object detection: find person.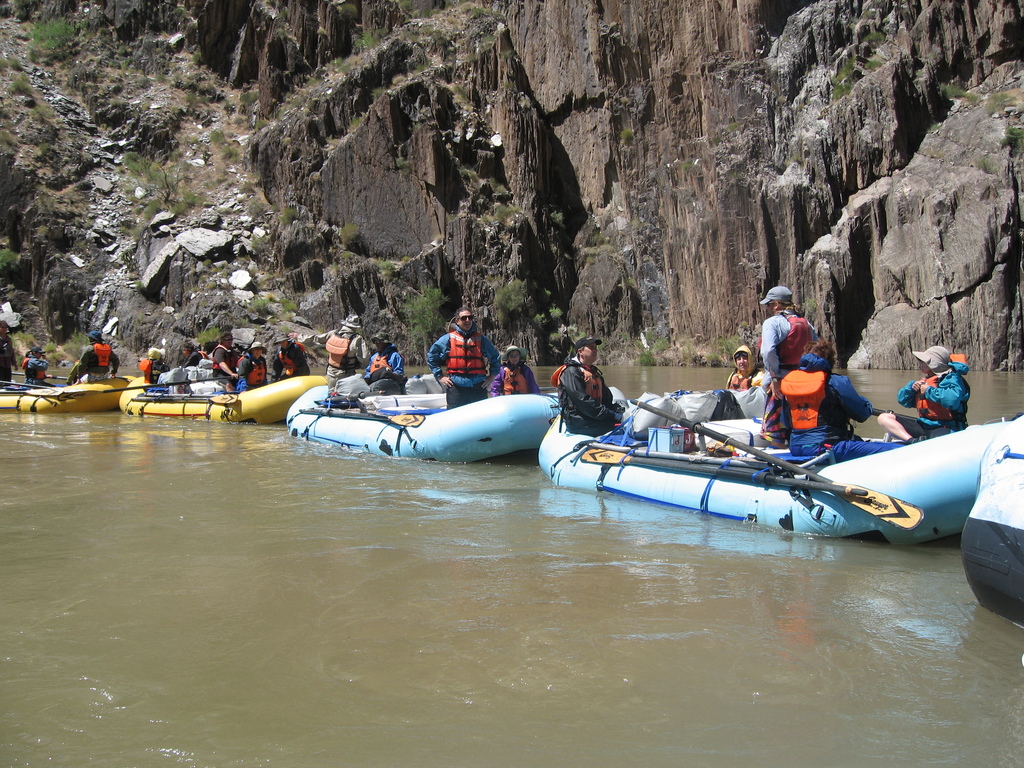
box(66, 326, 123, 386).
